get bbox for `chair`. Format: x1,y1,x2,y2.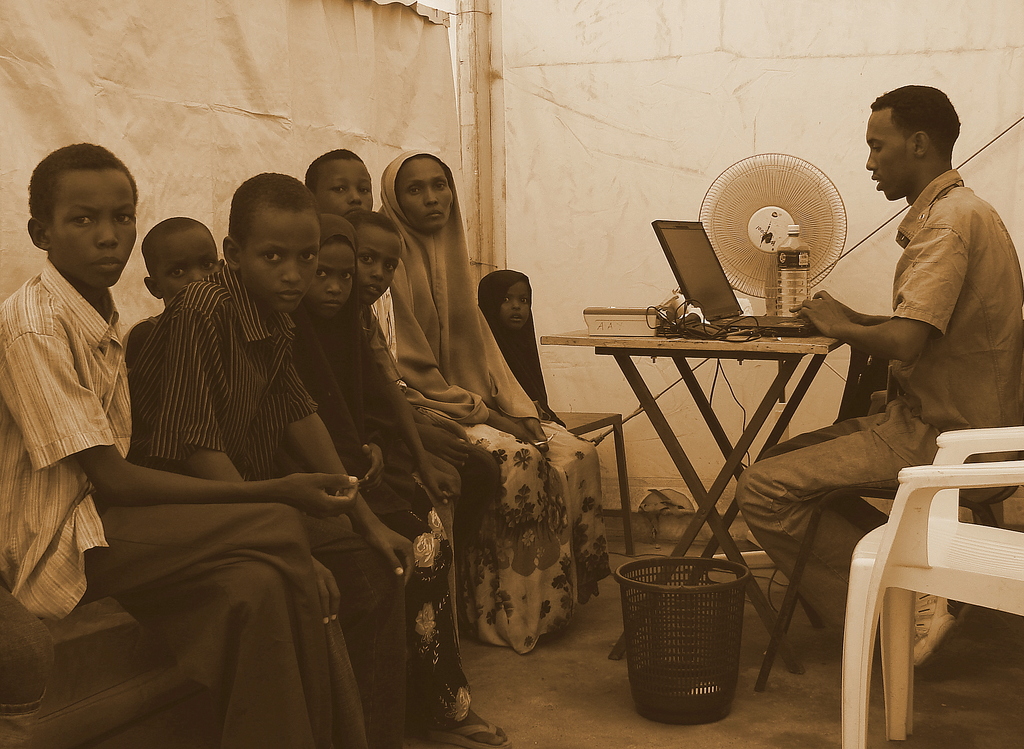
838,426,1005,734.
